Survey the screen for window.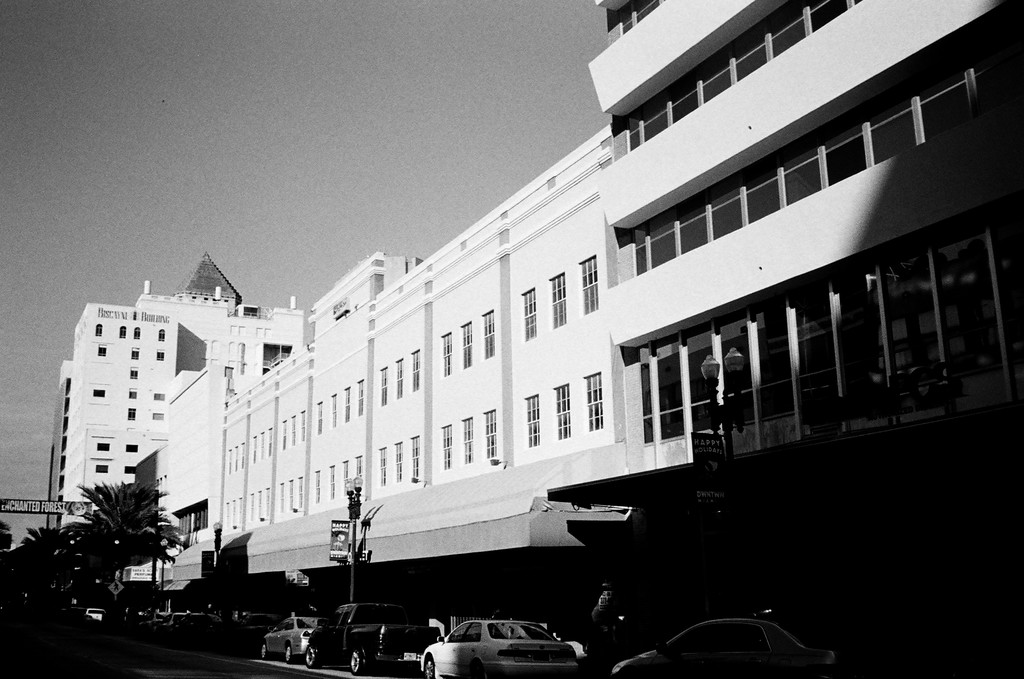
Survey found: (158,331,164,341).
